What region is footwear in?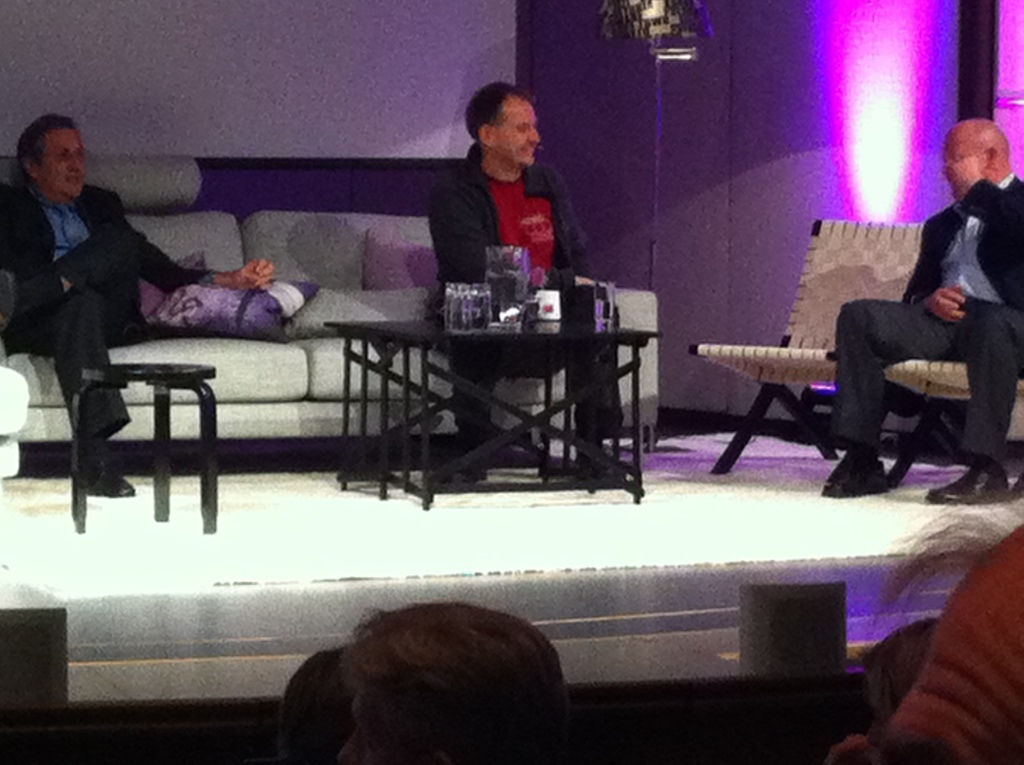
BBox(426, 431, 486, 507).
